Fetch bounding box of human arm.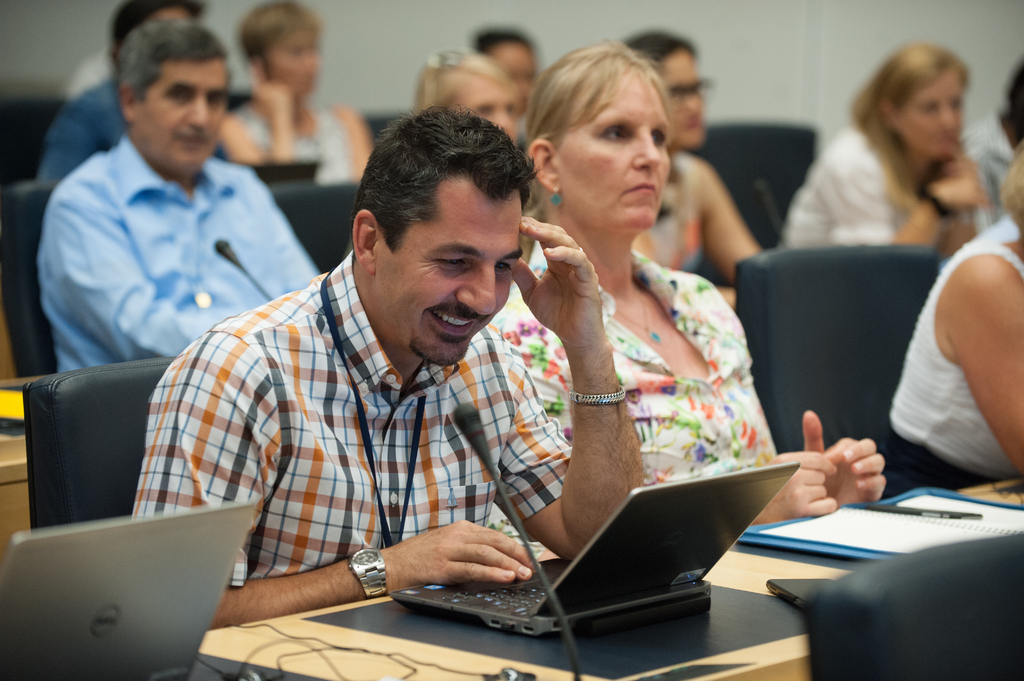
Bbox: (938,243,1023,495).
